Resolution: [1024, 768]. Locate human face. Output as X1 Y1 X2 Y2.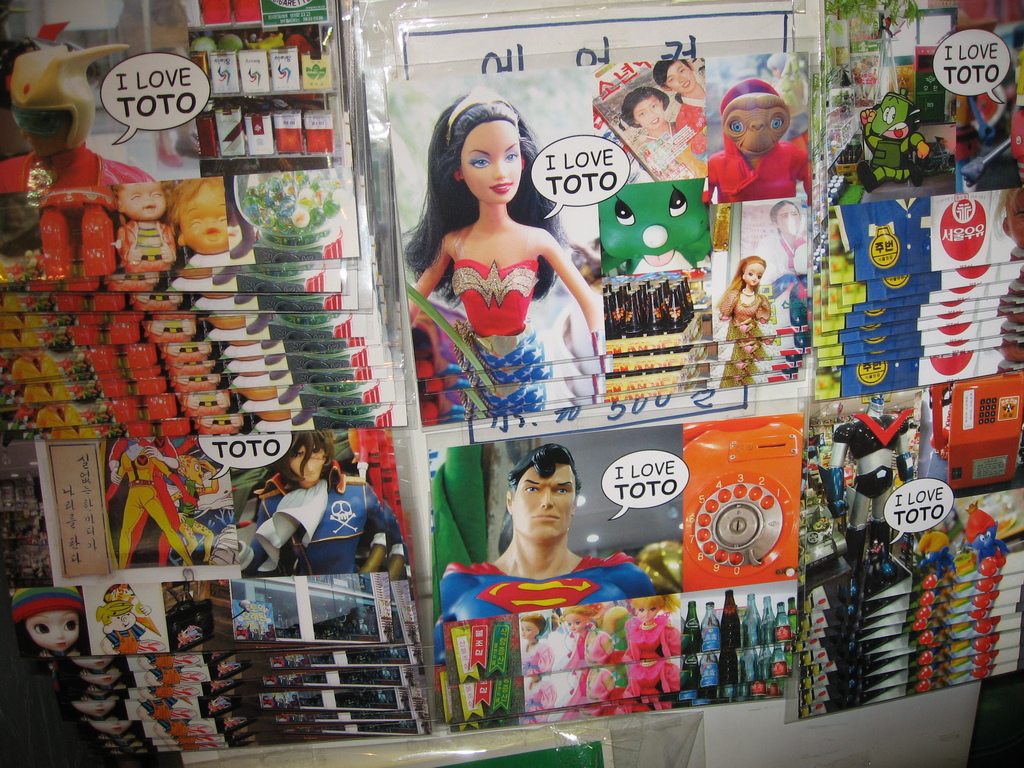
118 179 159 221.
